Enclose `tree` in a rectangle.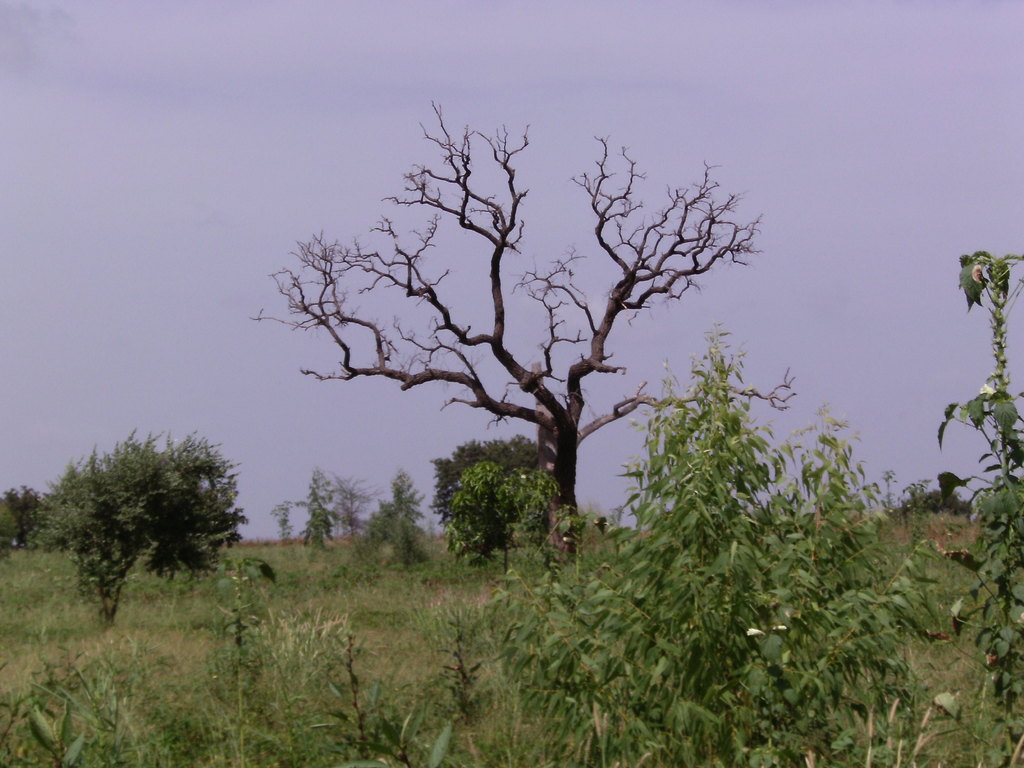
<region>427, 431, 545, 538</region>.
